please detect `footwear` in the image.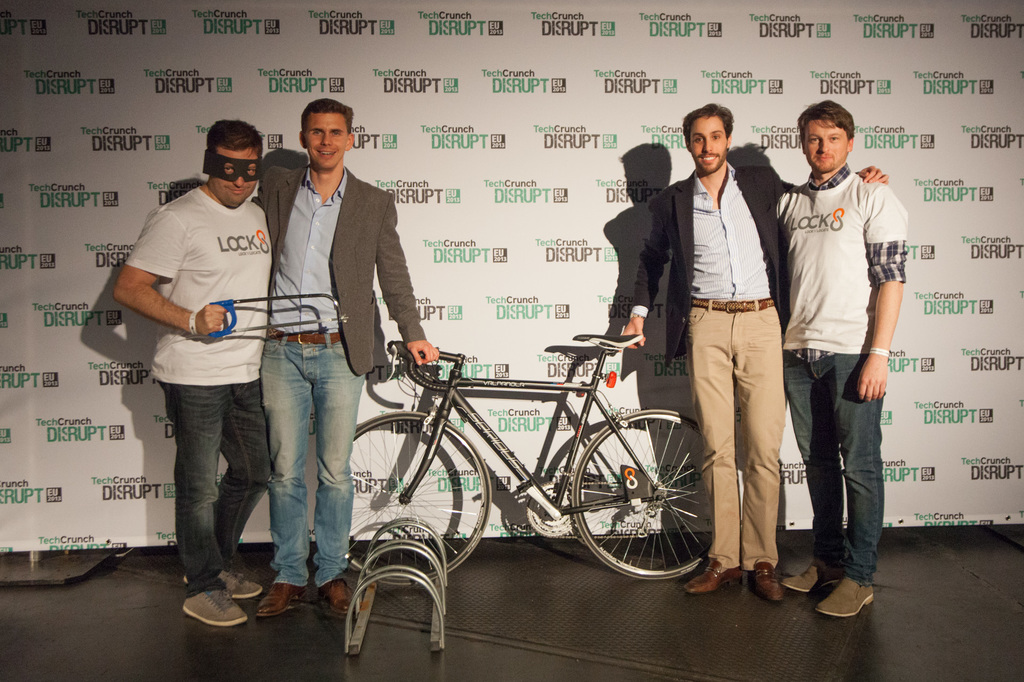
751, 560, 785, 604.
